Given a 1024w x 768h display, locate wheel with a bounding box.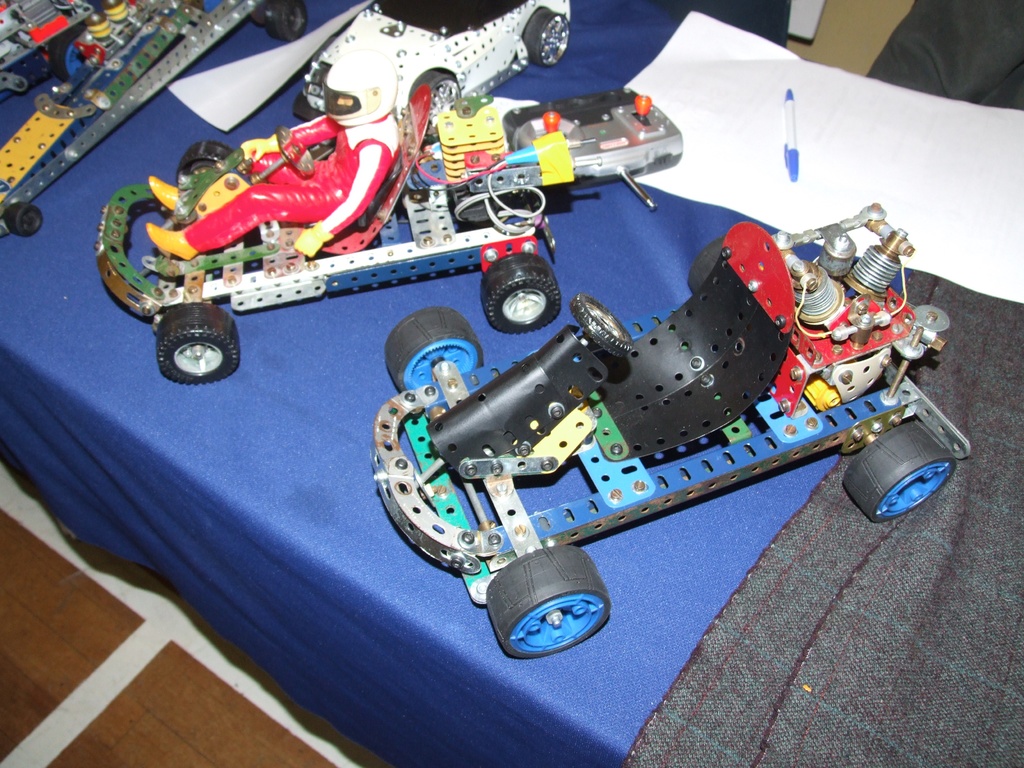
Located: left=572, top=294, right=632, bottom=358.
